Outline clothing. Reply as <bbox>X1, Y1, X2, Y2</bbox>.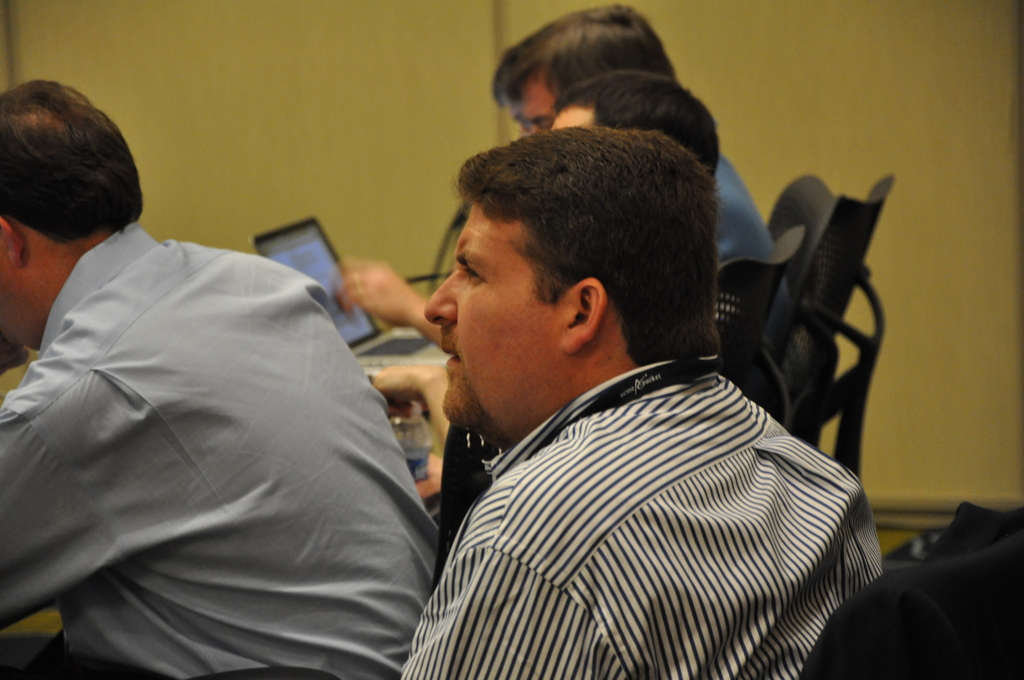
<bbox>715, 150, 776, 264</bbox>.
